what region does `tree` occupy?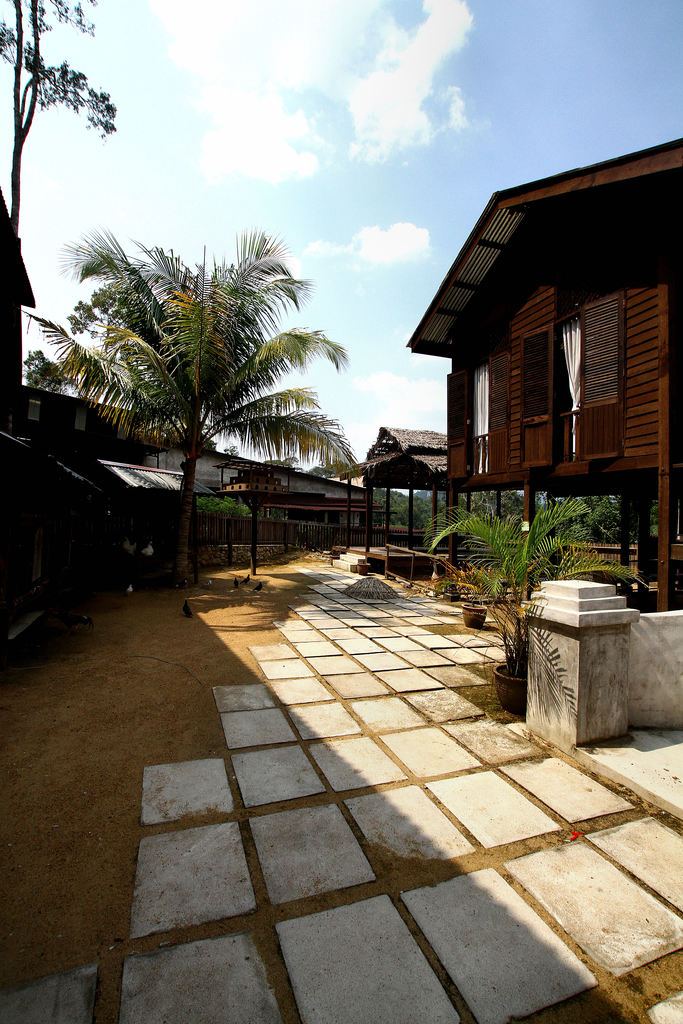
[35, 187, 353, 570].
